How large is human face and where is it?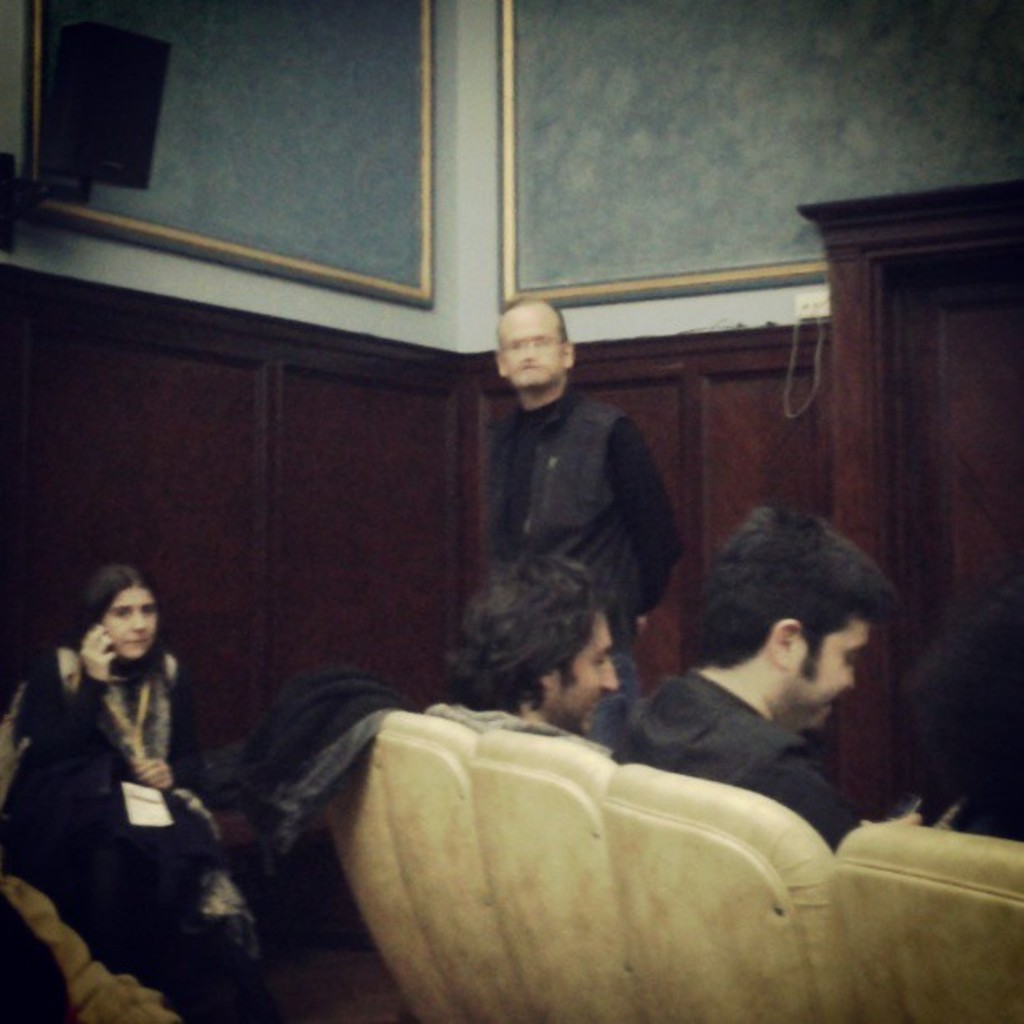
Bounding box: region(547, 609, 622, 730).
